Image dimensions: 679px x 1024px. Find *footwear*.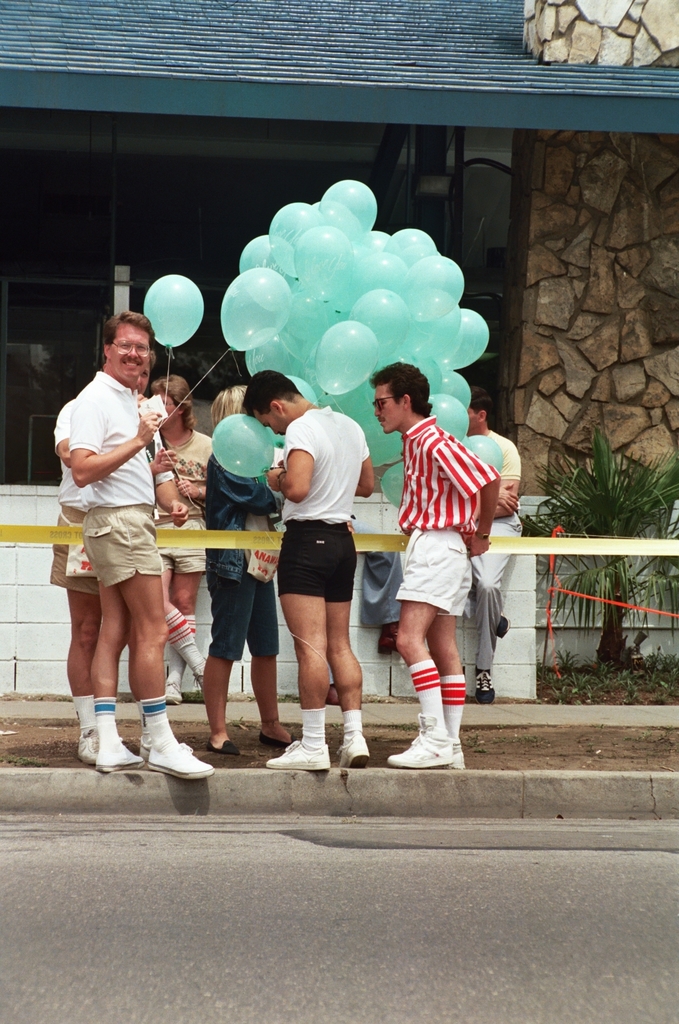
x1=87 y1=732 x2=141 y2=764.
